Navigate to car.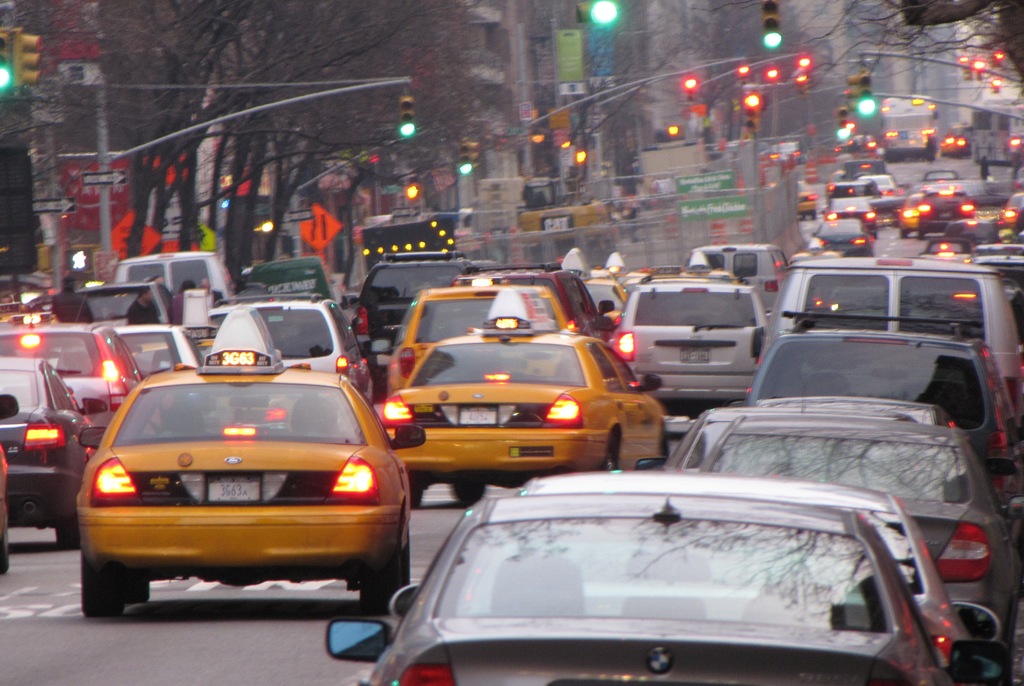
Navigation target: [x1=74, y1=305, x2=416, y2=623].
